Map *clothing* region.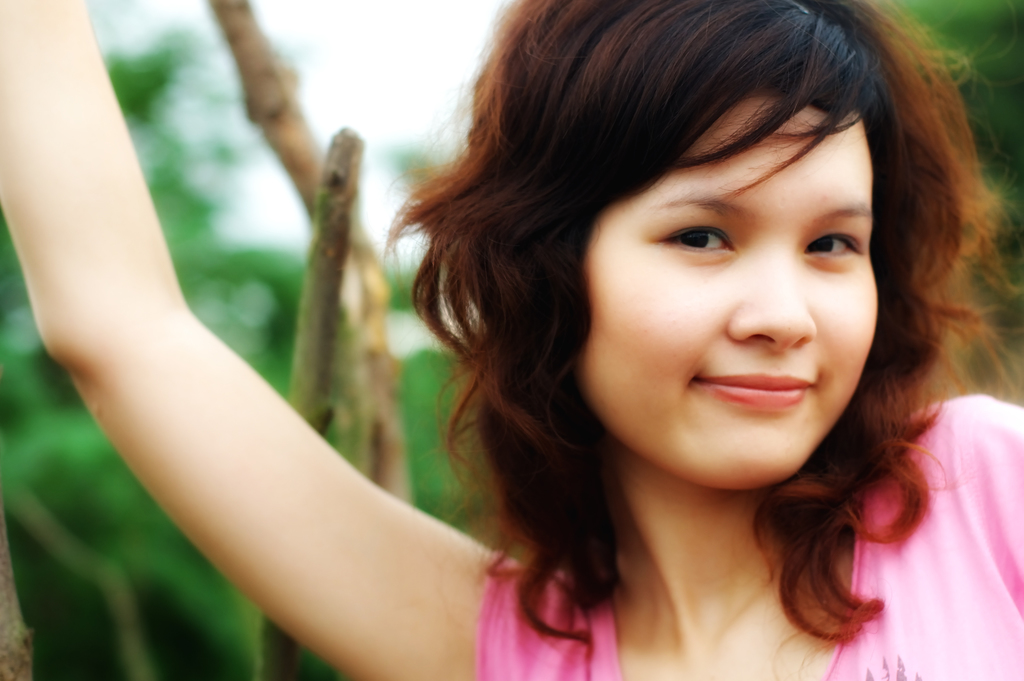
Mapped to <region>470, 392, 1023, 680</region>.
